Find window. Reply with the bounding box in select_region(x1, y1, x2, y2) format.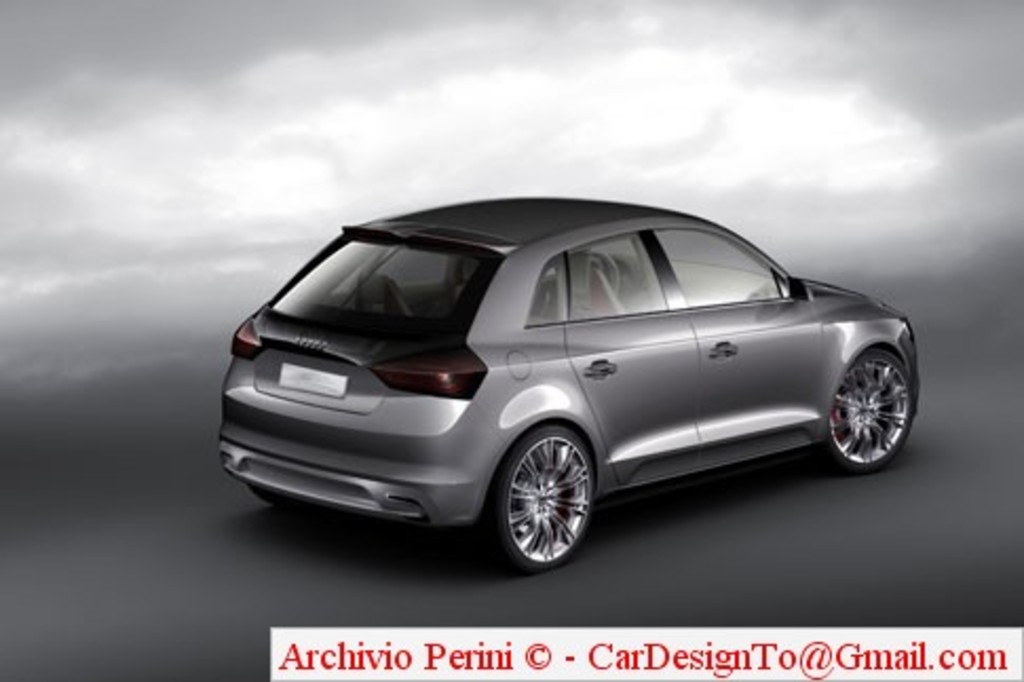
select_region(530, 226, 663, 323).
